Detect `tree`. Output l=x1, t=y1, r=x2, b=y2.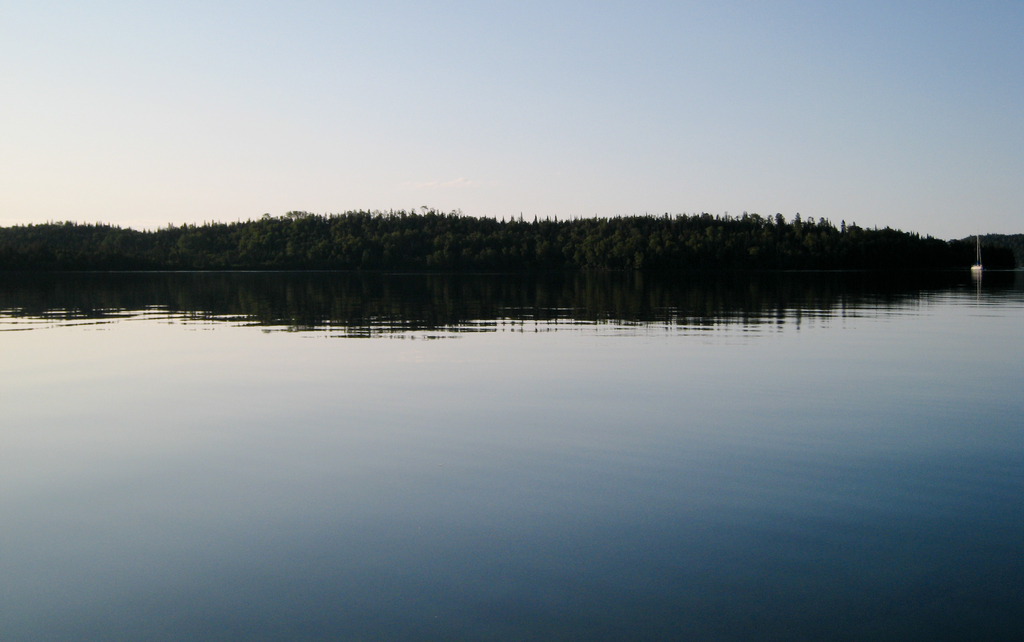
l=281, t=206, r=311, b=248.
